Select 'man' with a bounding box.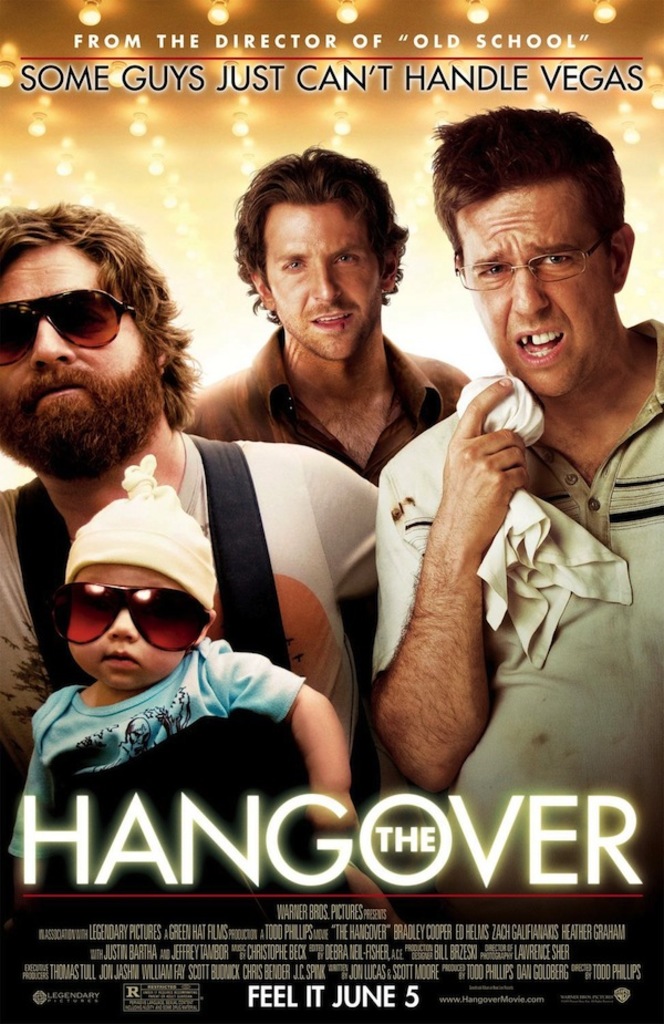
left=360, top=123, right=654, bottom=862.
